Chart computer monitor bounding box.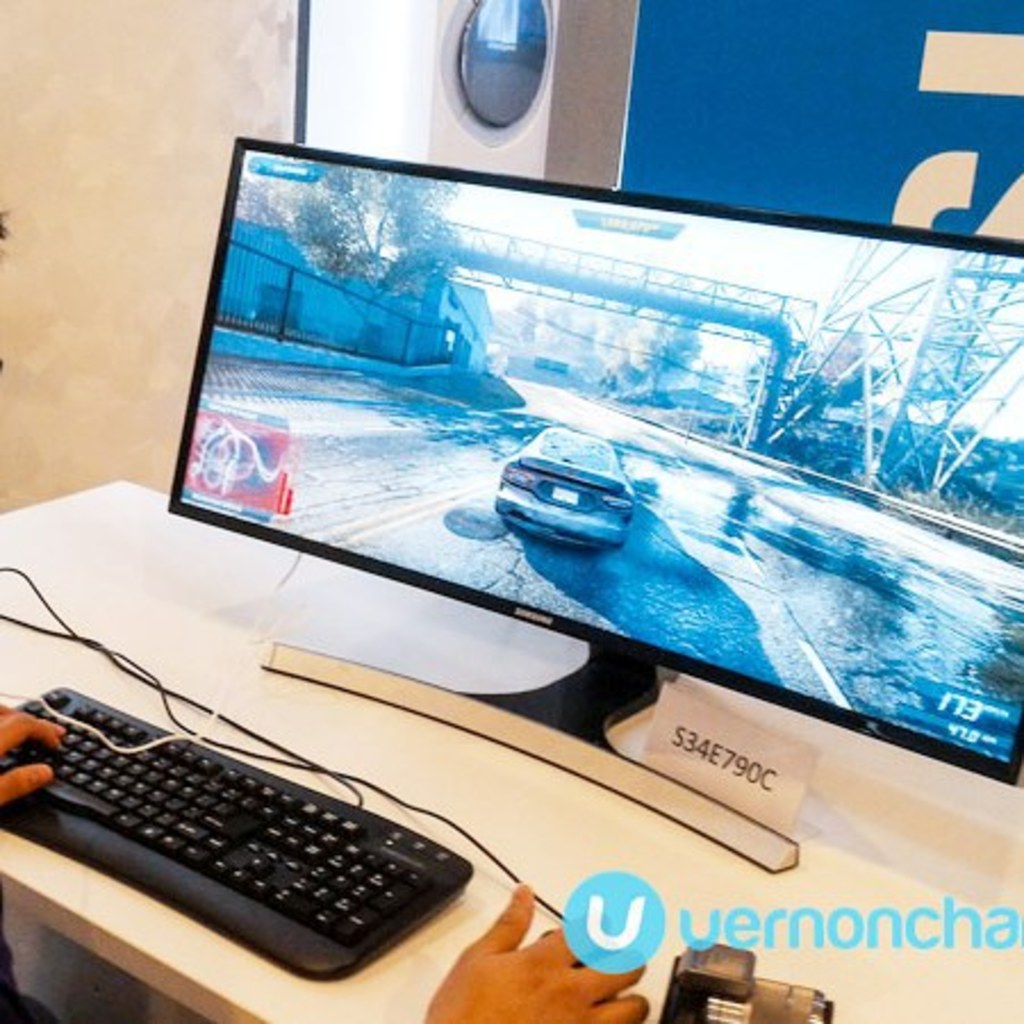
Charted: (150,112,1008,890).
